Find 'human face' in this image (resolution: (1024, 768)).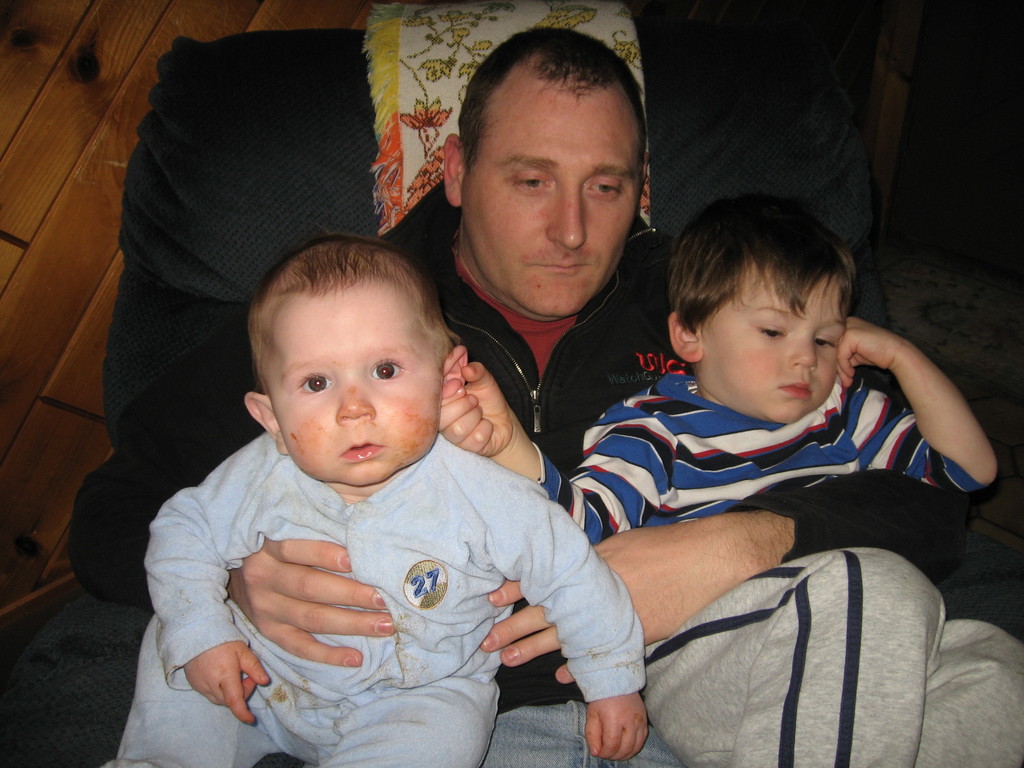
bbox=(454, 92, 641, 312).
